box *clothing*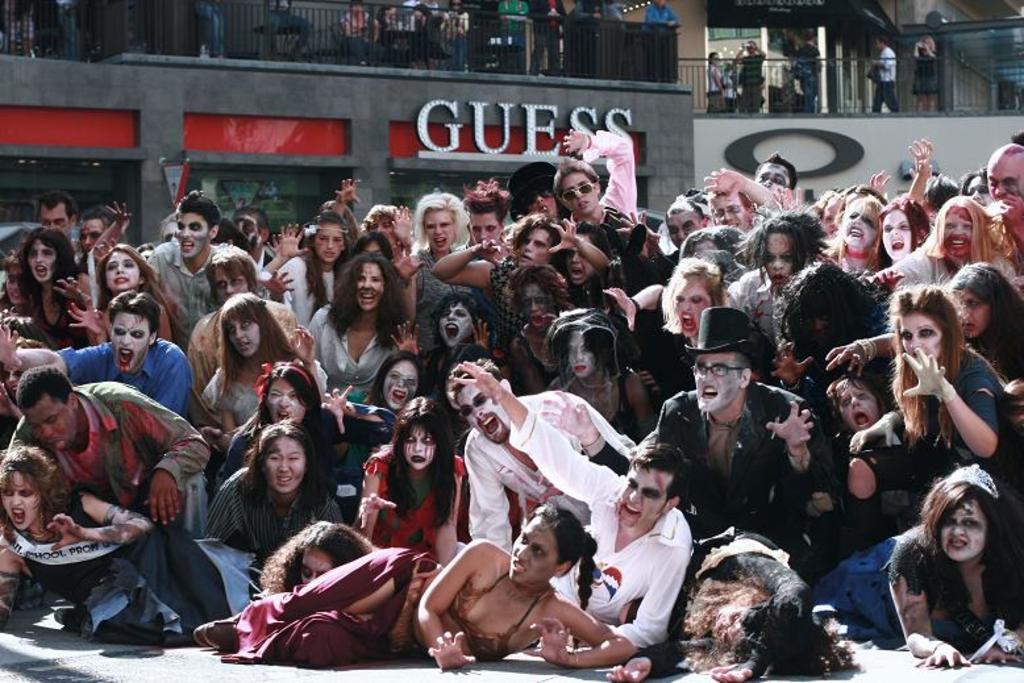
51, 338, 196, 417
